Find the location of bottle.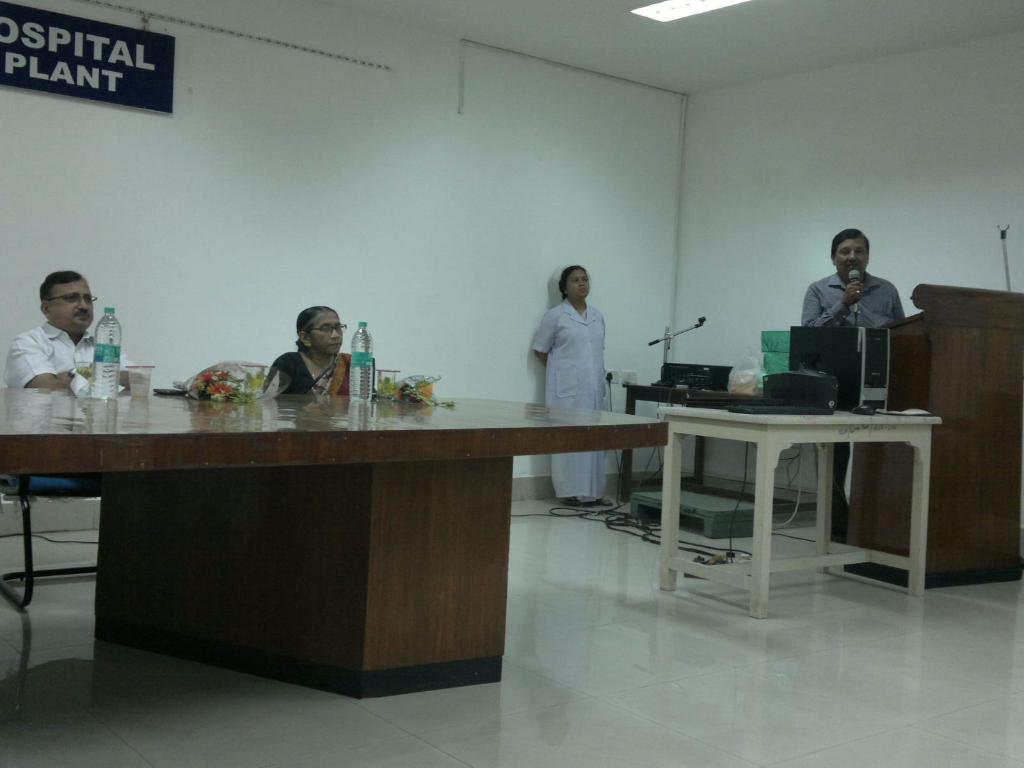
Location: bbox=(91, 308, 118, 399).
